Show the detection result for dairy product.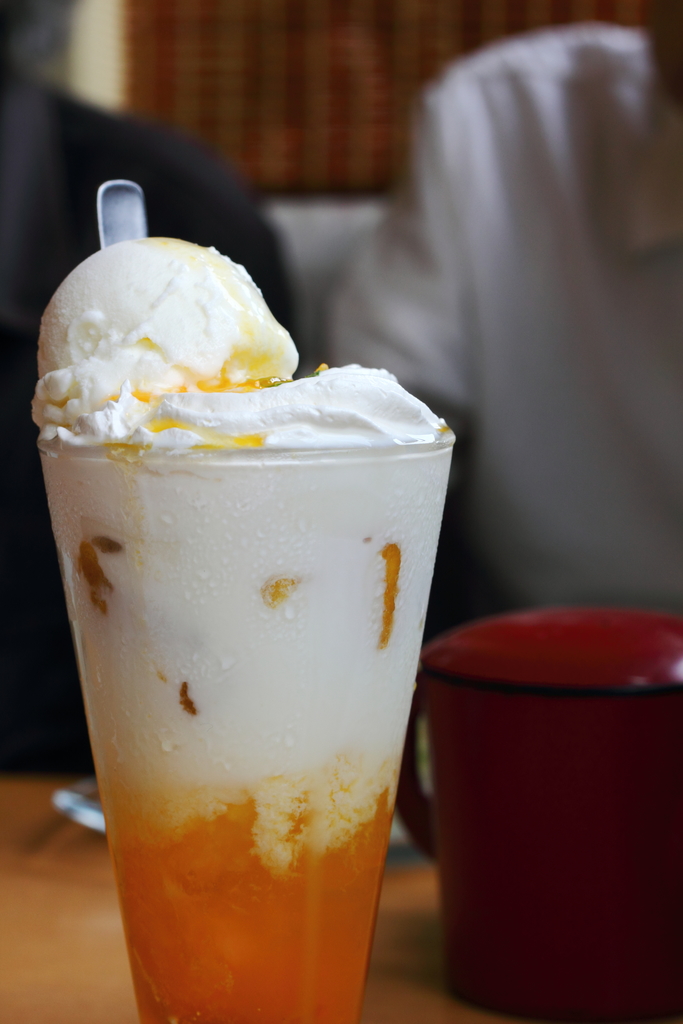
box=[29, 213, 304, 449].
